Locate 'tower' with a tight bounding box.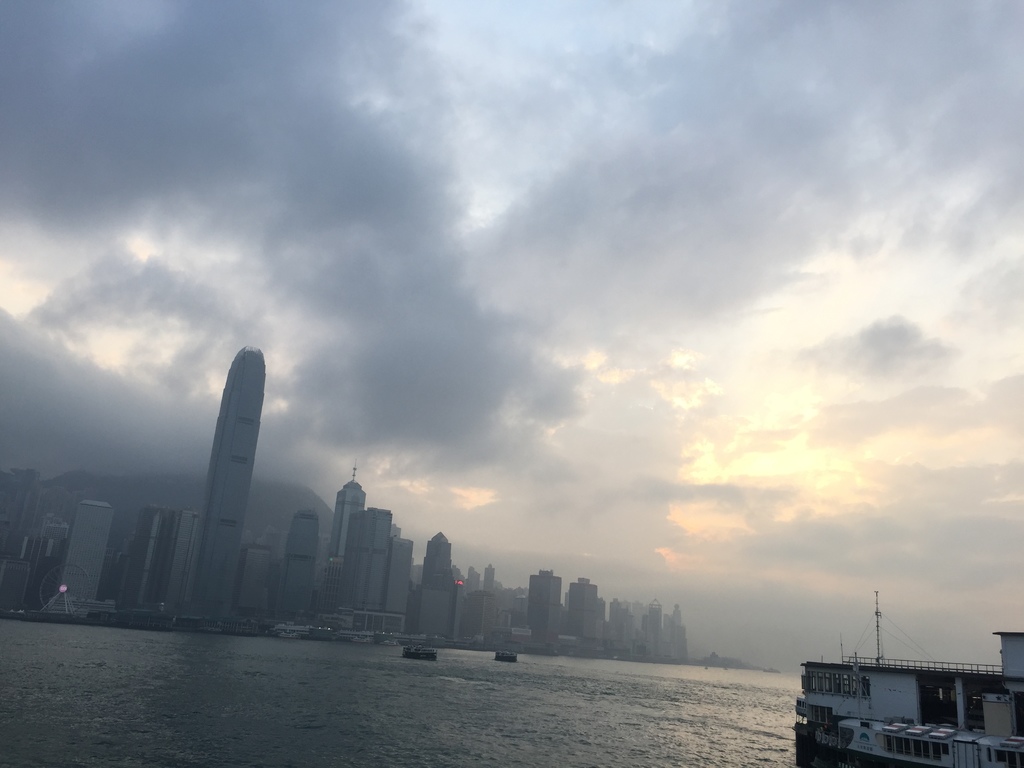
select_region(159, 512, 200, 611).
